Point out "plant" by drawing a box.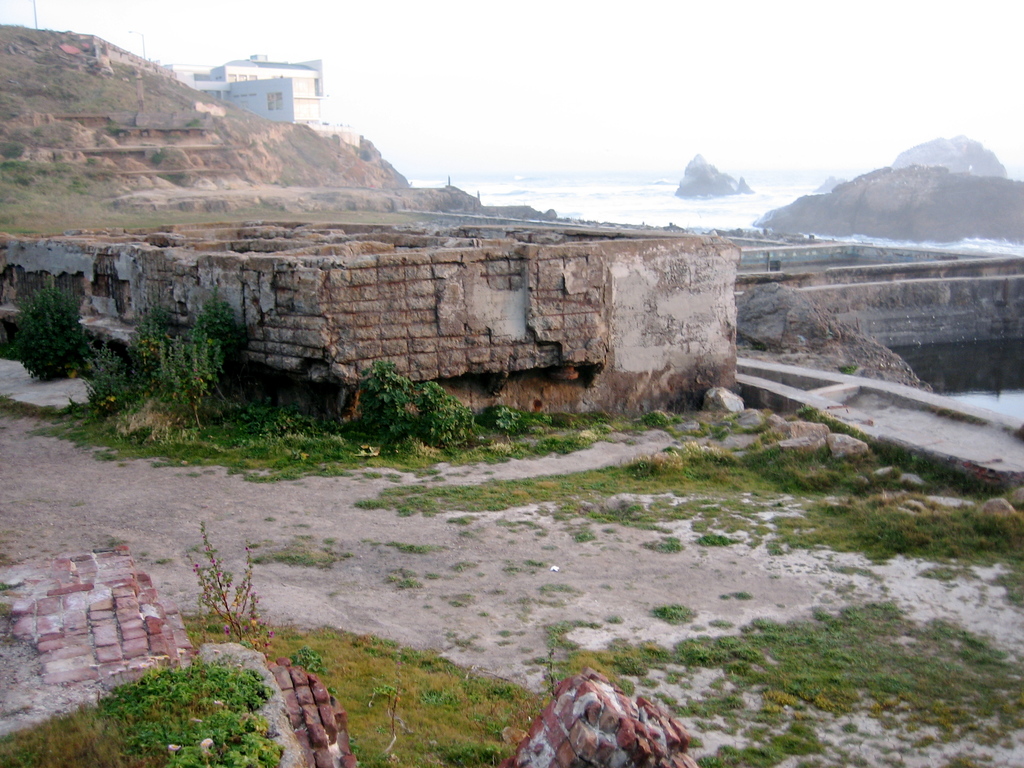
select_region(763, 433, 904, 496).
